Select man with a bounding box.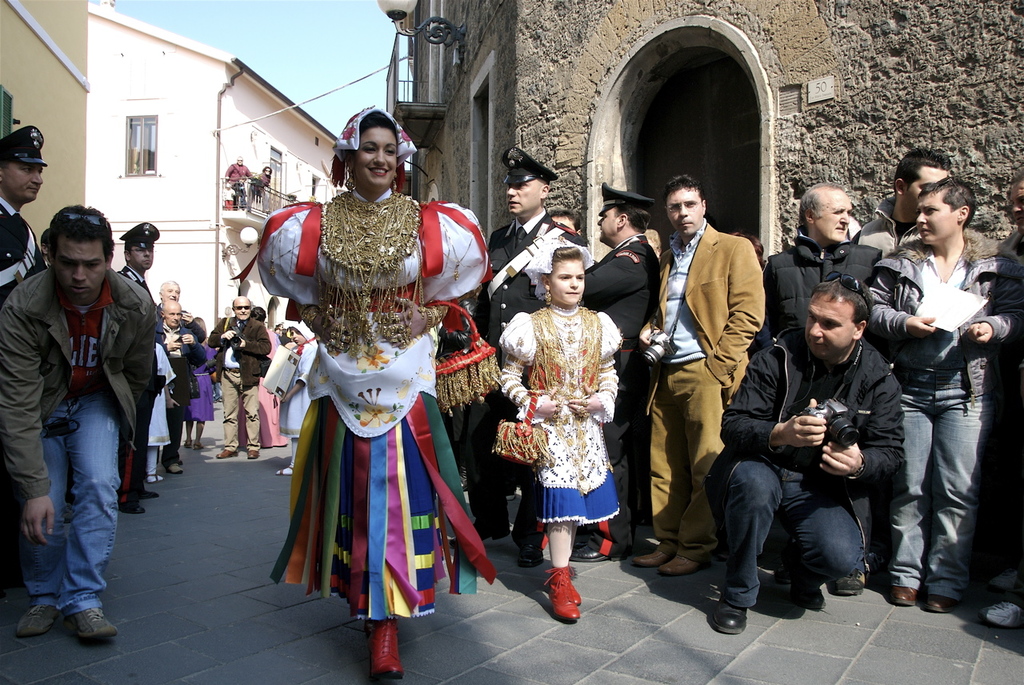
pyautogui.locateOnScreen(151, 282, 197, 476).
